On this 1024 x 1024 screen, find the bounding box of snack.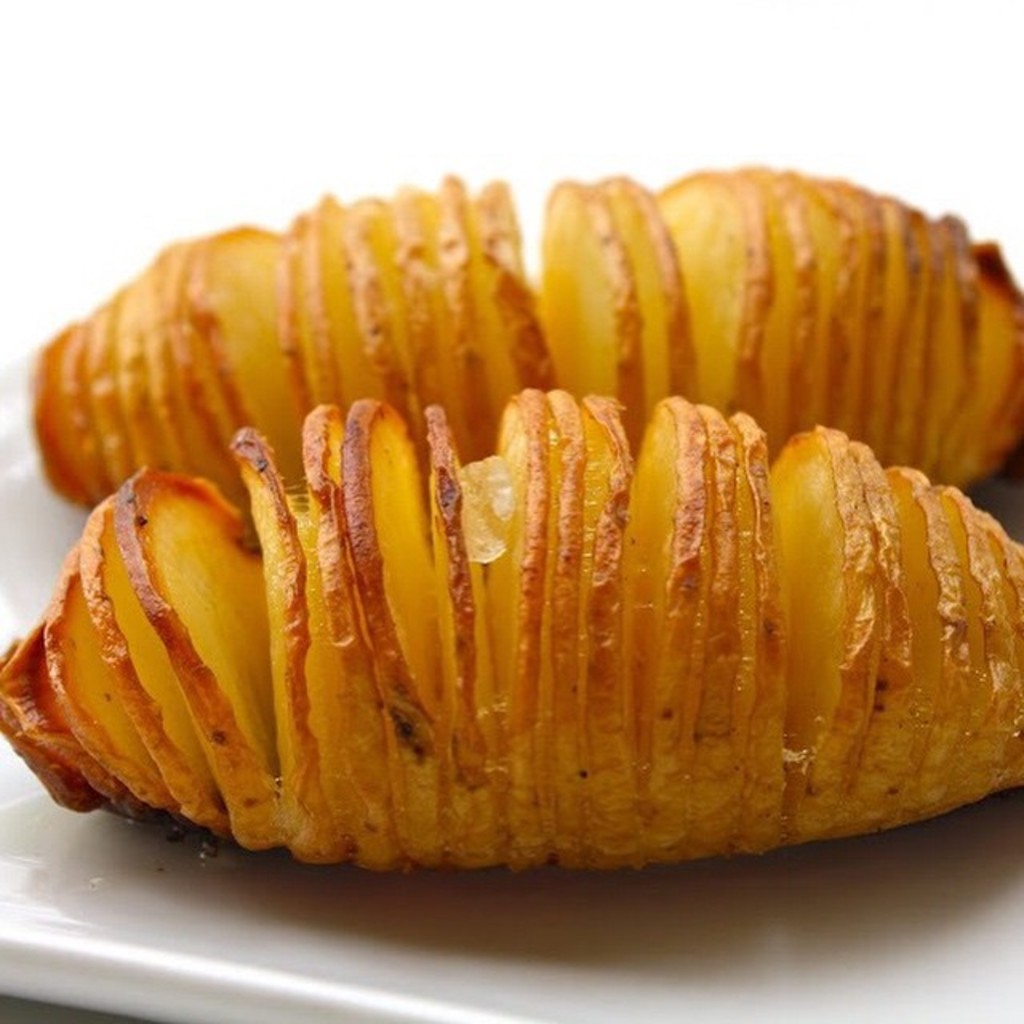
Bounding box: bbox=(0, 381, 1021, 877).
